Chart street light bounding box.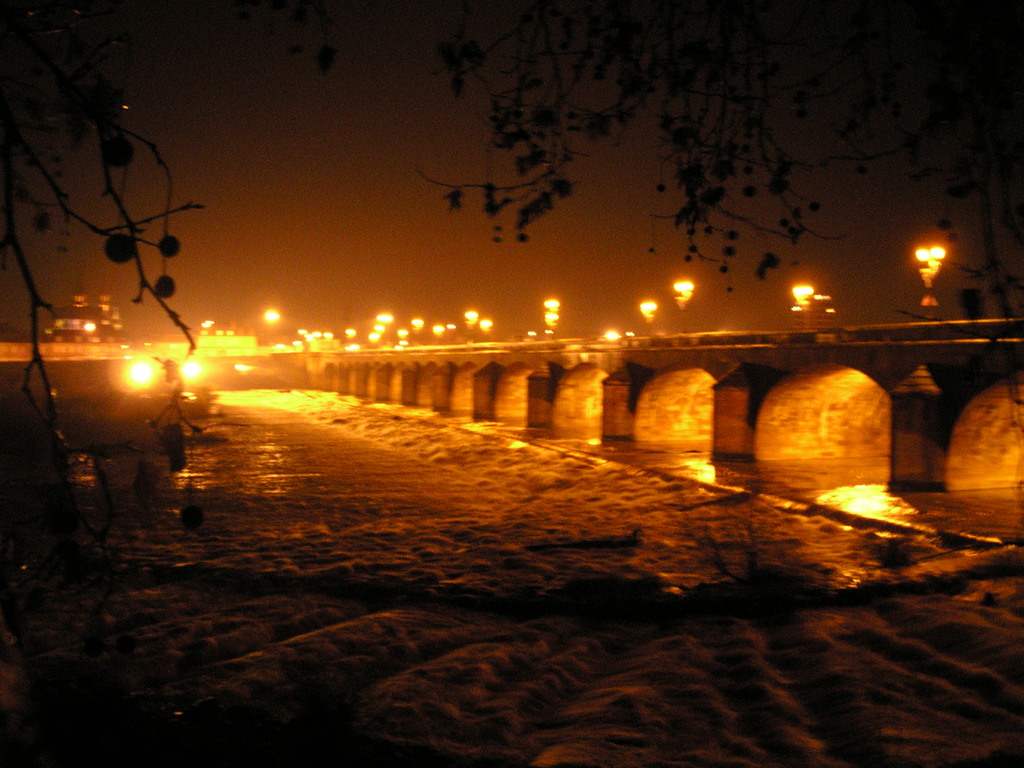
Charted: pyautogui.locateOnScreen(433, 320, 446, 340).
